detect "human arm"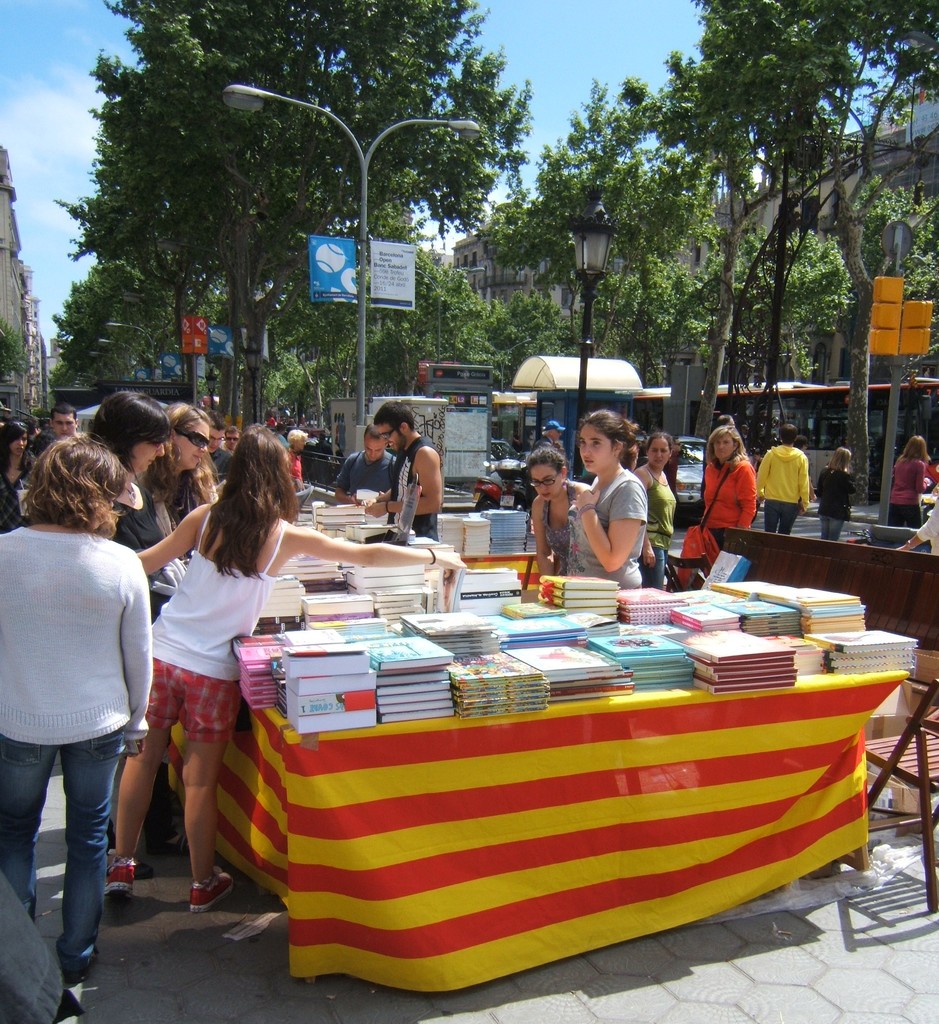
bbox=[362, 498, 388, 506]
